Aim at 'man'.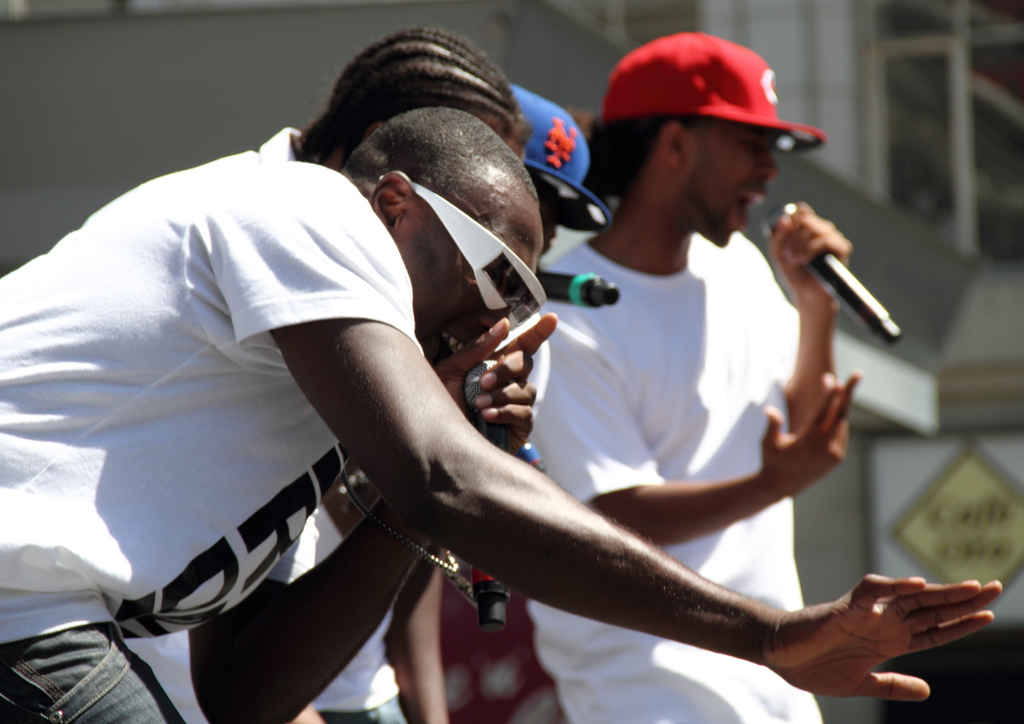
Aimed at 527/29/865/723.
